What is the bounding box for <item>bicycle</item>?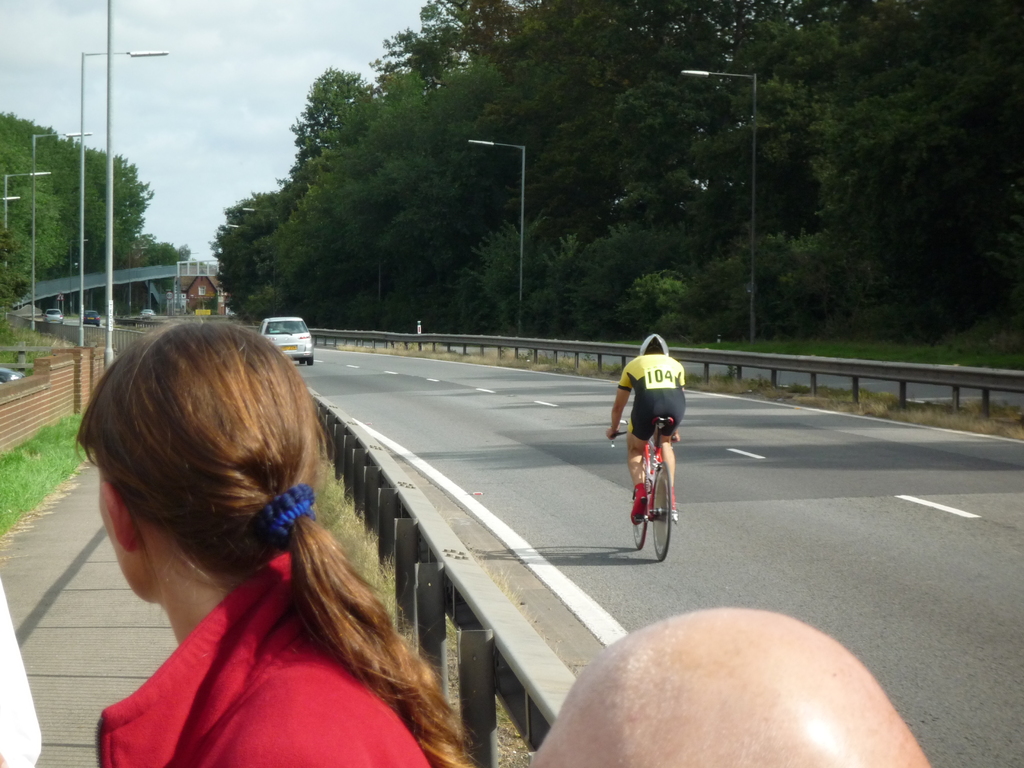
{"x1": 622, "y1": 400, "x2": 686, "y2": 563}.
